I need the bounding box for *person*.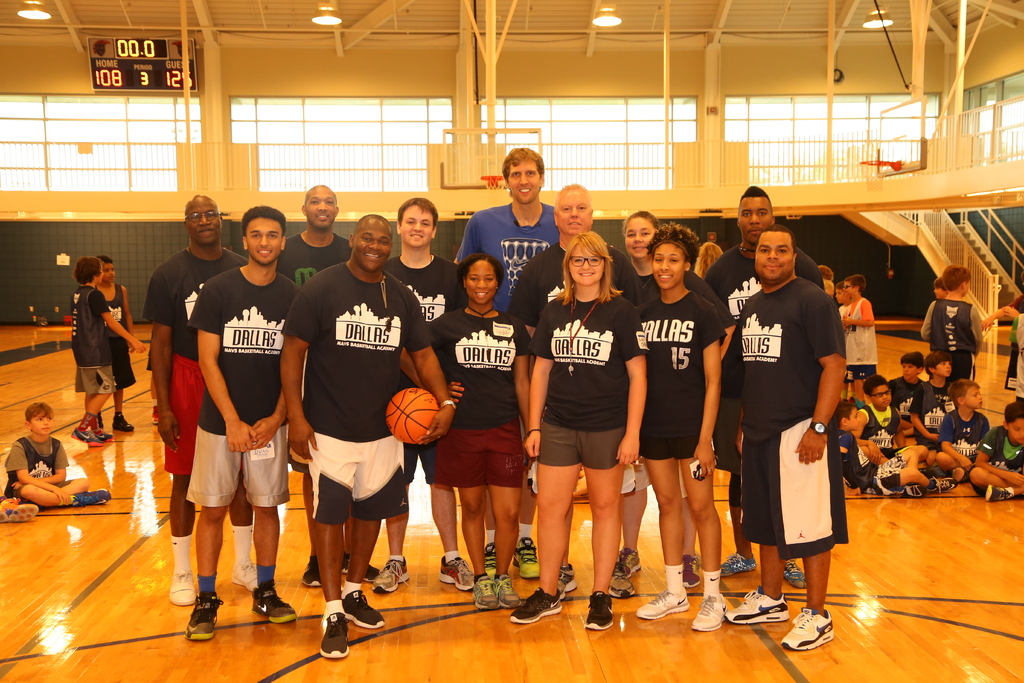
Here it is: detection(0, 483, 39, 525).
